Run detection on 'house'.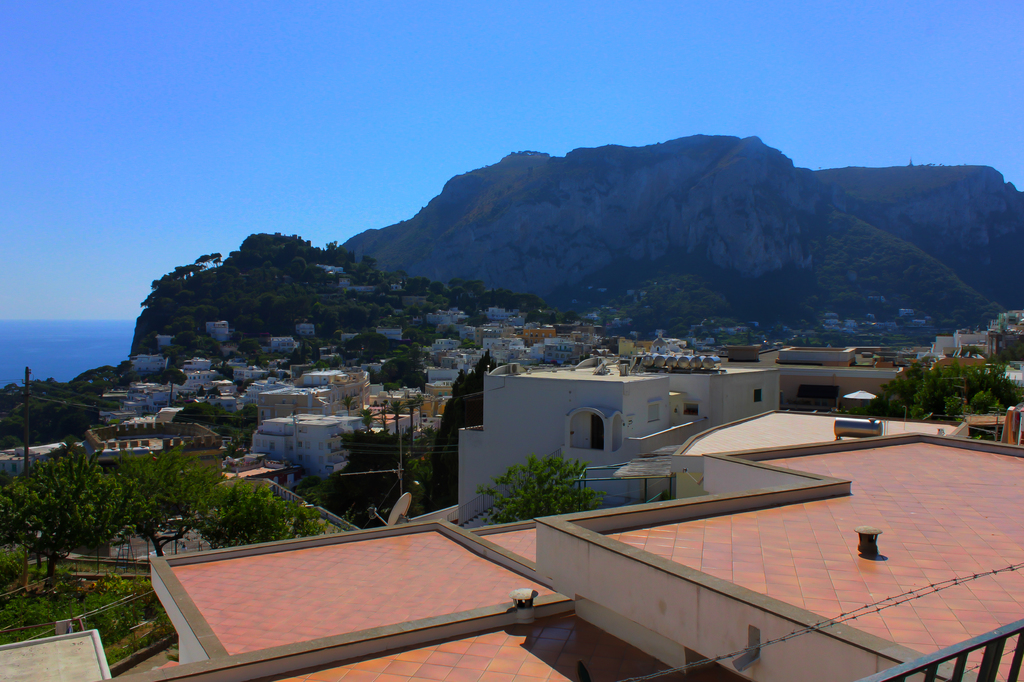
Result: 278,334,298,353.
